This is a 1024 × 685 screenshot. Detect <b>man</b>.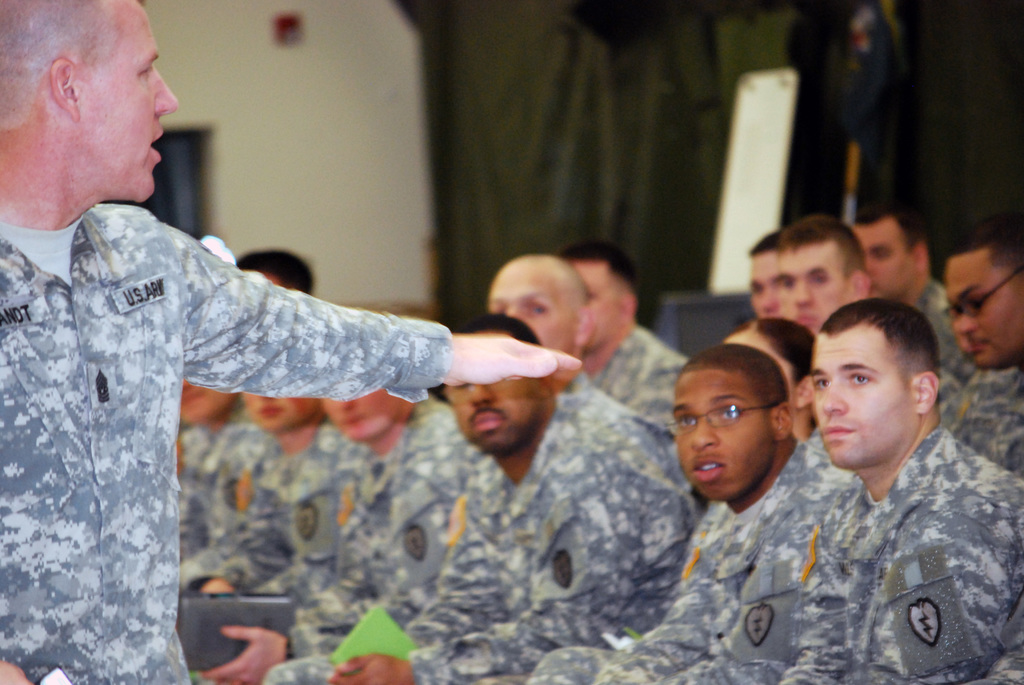
<bbox>232, 236, 316, 294</bbox>.
